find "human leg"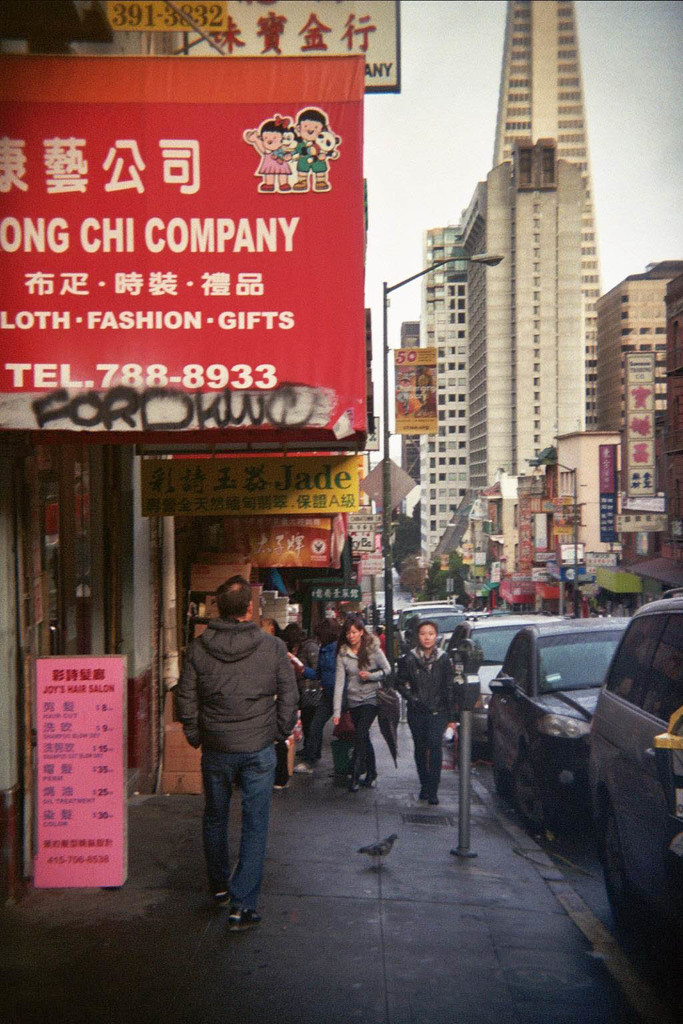
{"x1": 197, "y1": 738, "x2": 231, "y2": 894}
